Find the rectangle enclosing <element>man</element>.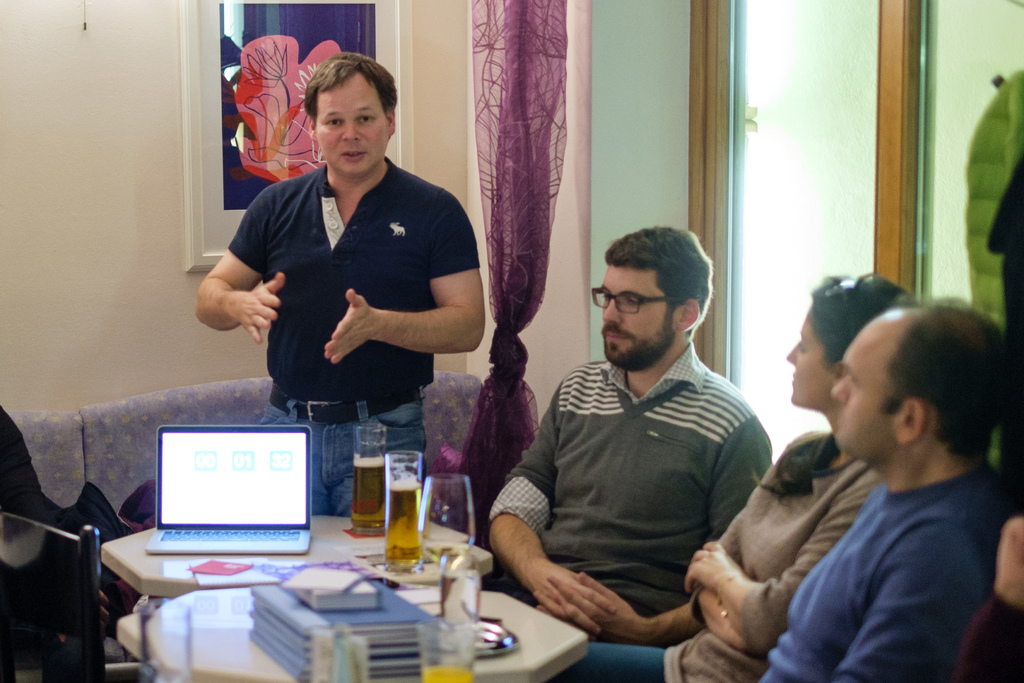
(194,56,479,529).
